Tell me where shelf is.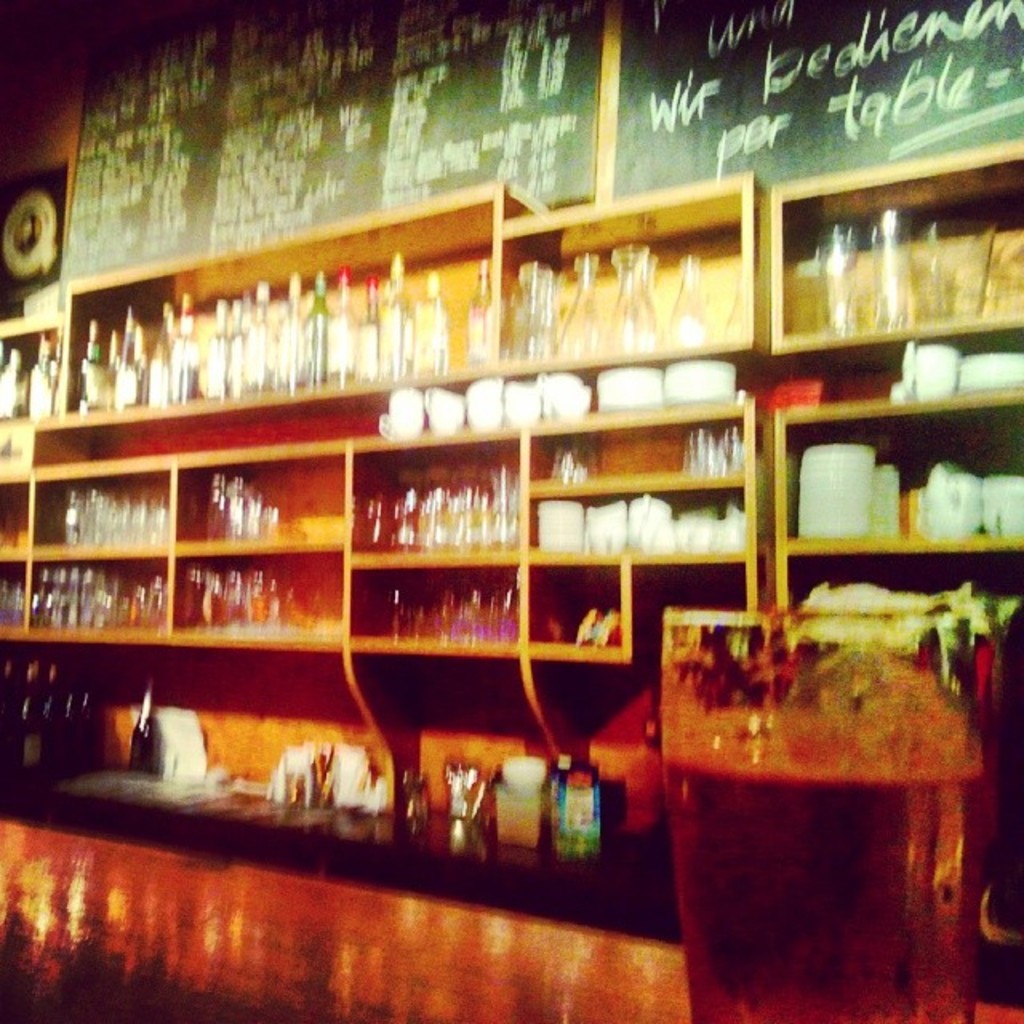
shelf is at select_region(162, 445, 355, 547).
